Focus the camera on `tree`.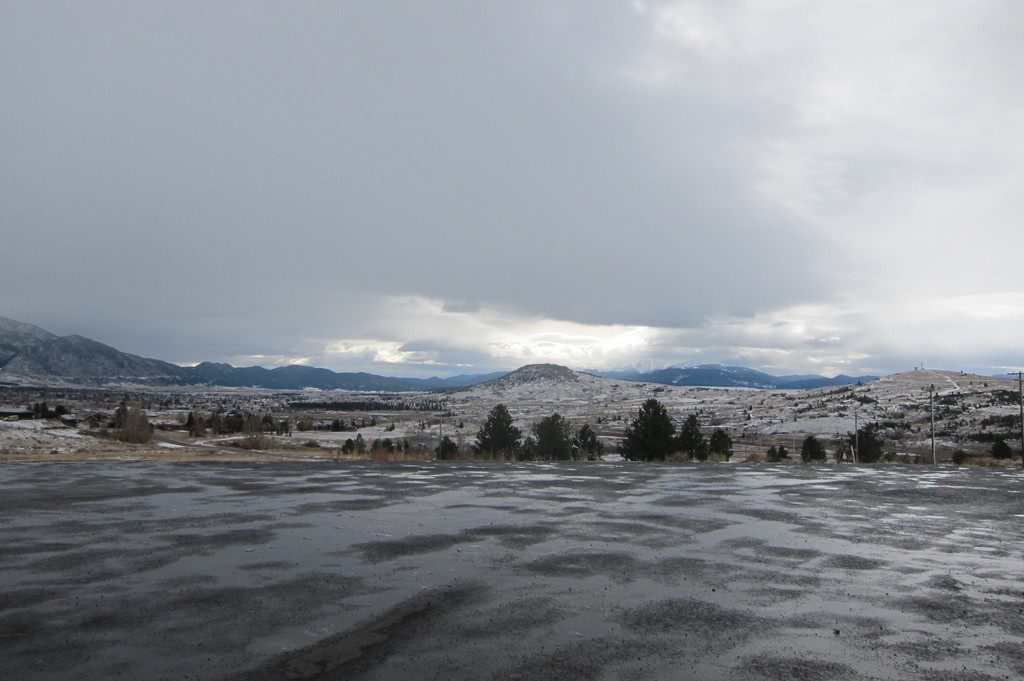
Focus region: detection(434, 436, 458, 461).
